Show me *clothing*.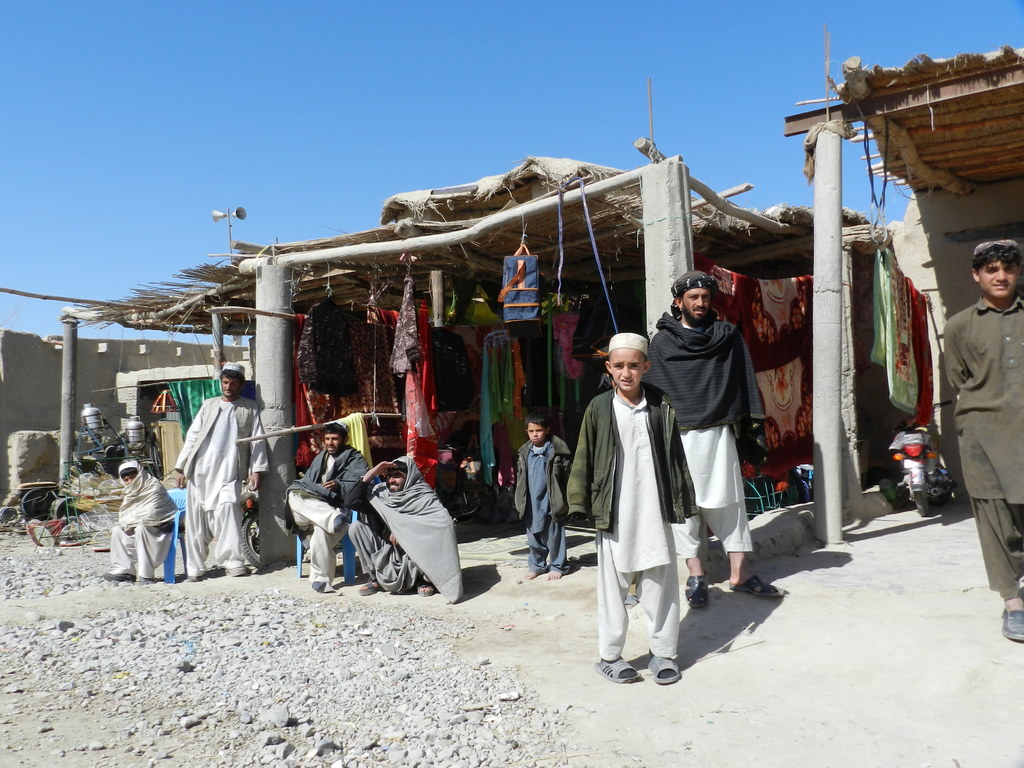
*clothing* is here: pyautogui.locateOnScreen(568, 386, 698, 665).
